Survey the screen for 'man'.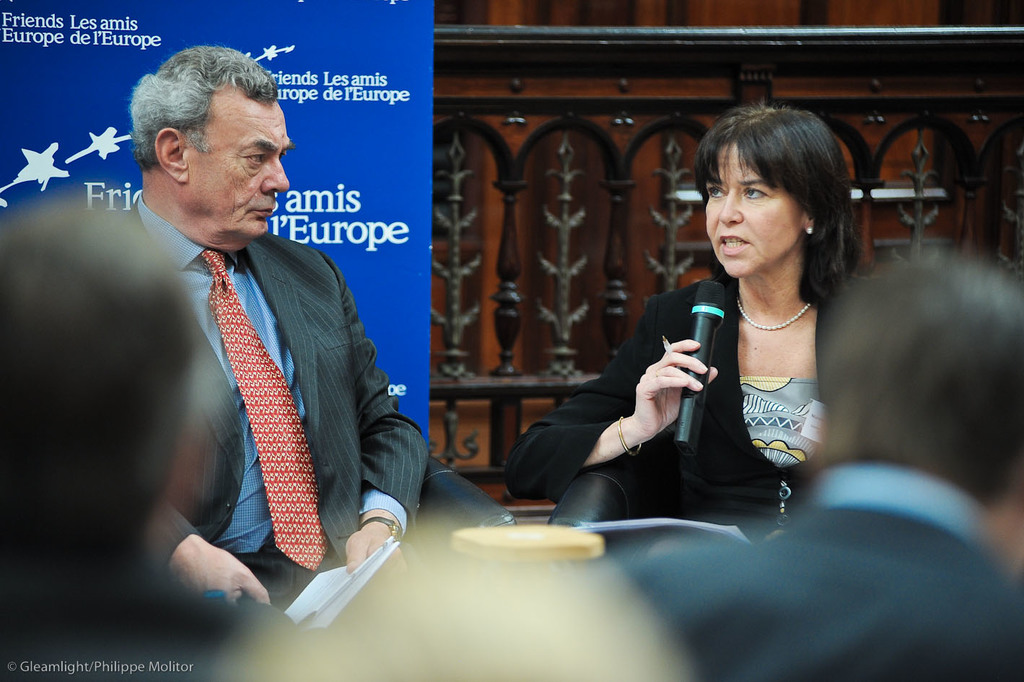
Survey found: <region>609, 245, 1023, 681</region>.
